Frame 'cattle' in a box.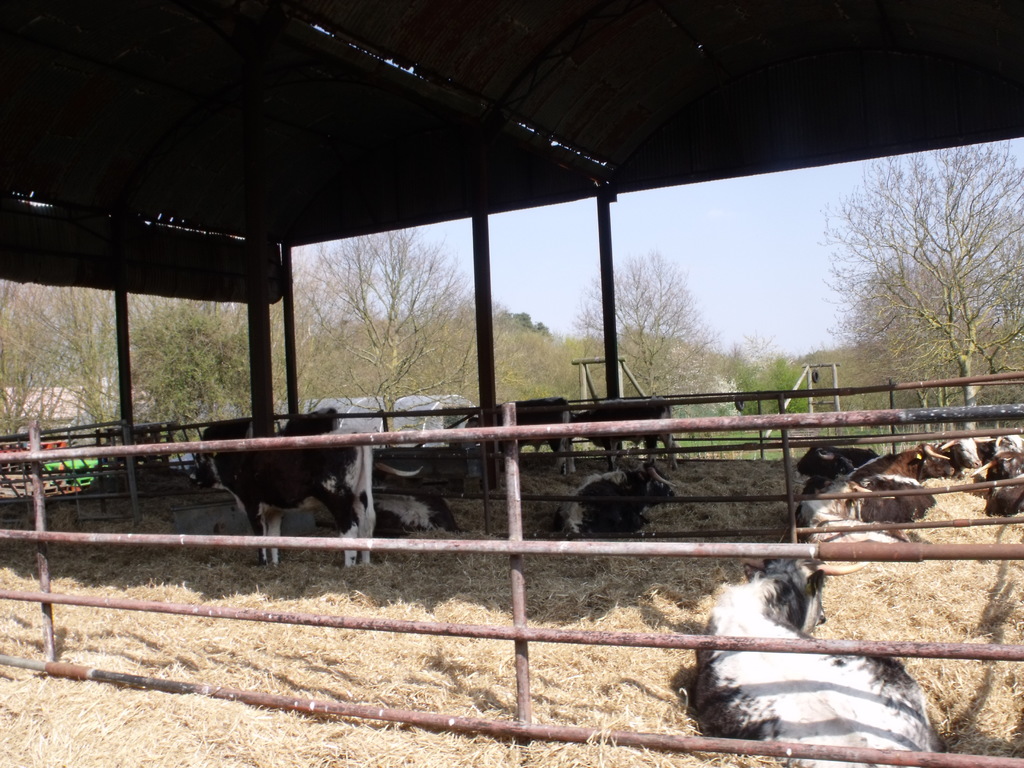
{"x1": 807, "y1": 445, "x2": 877, "y2": 481}.
